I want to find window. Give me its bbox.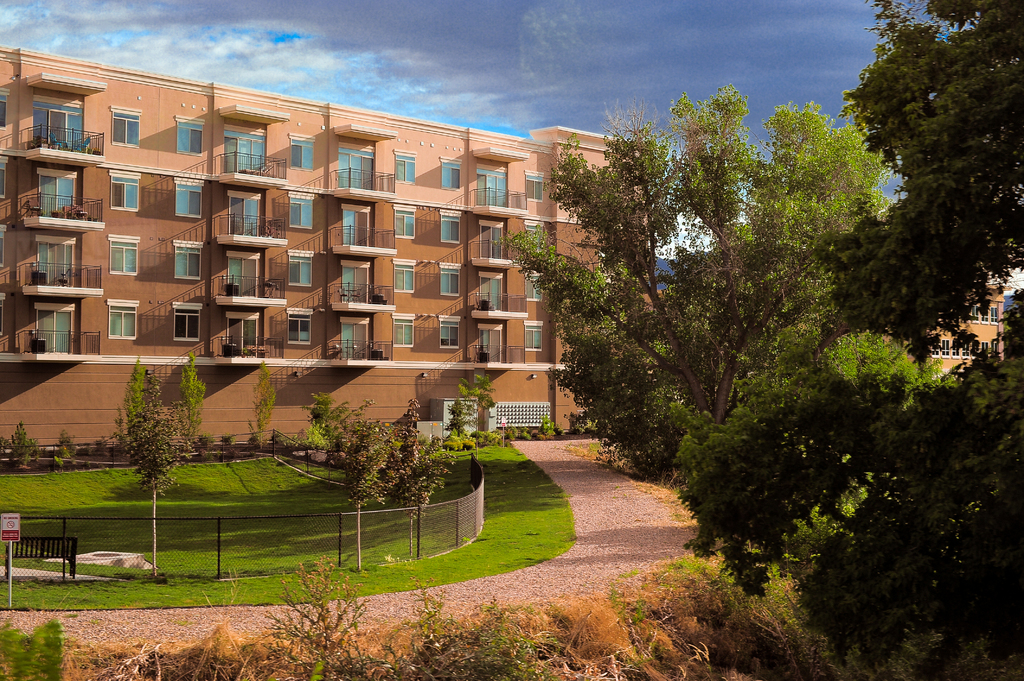
435:315:461:348.
